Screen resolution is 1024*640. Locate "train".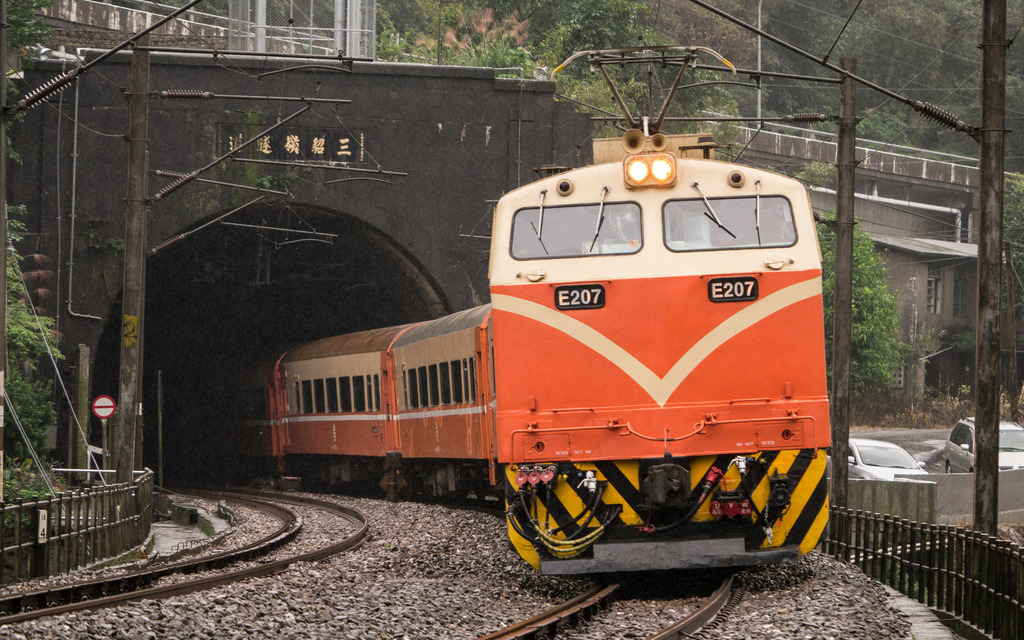
rect(183, 34, 834, 582).
